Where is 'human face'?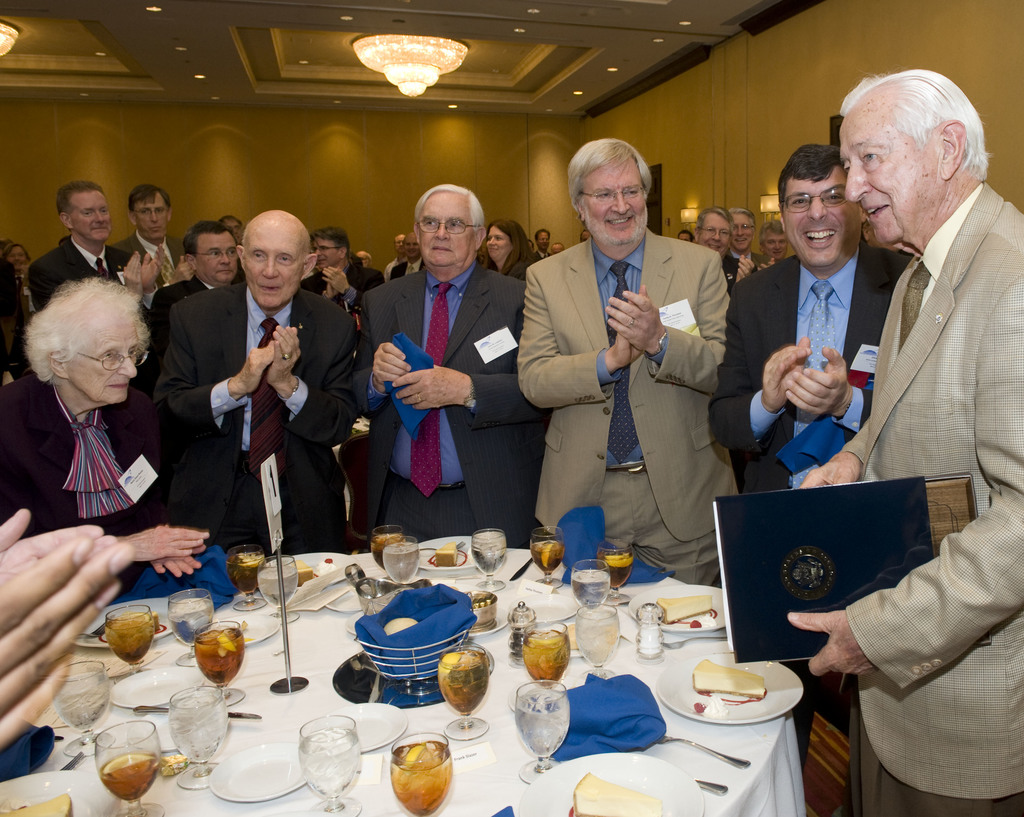
8 248 27 264.
